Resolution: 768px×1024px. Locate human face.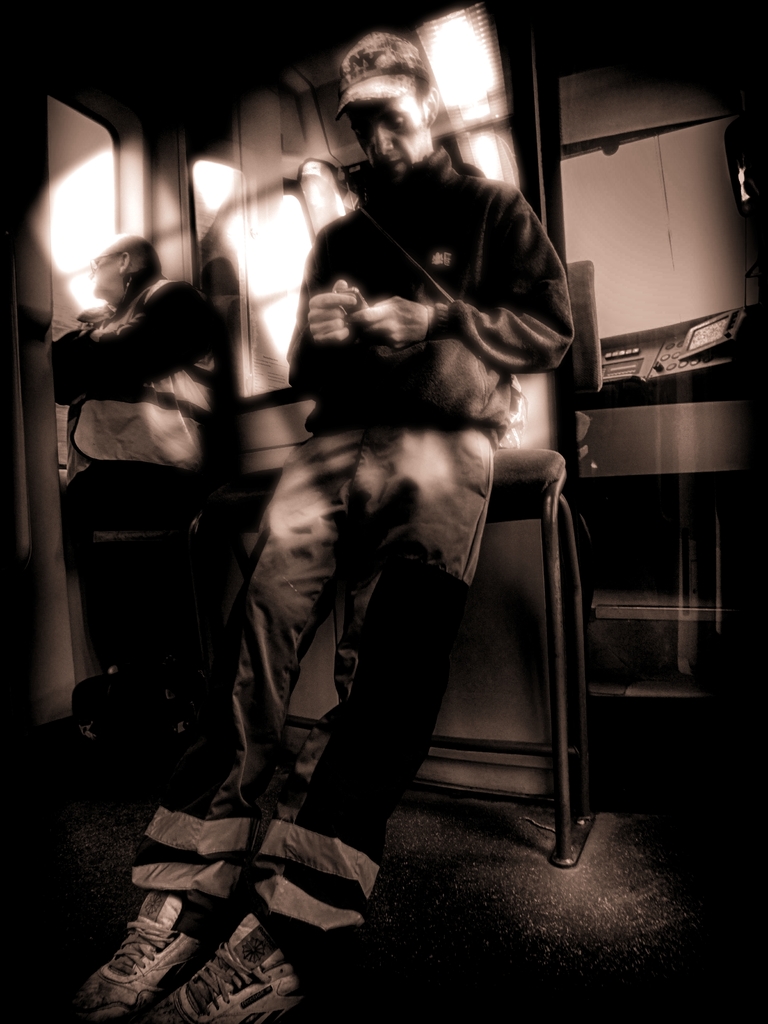
[86,245,128,298].
